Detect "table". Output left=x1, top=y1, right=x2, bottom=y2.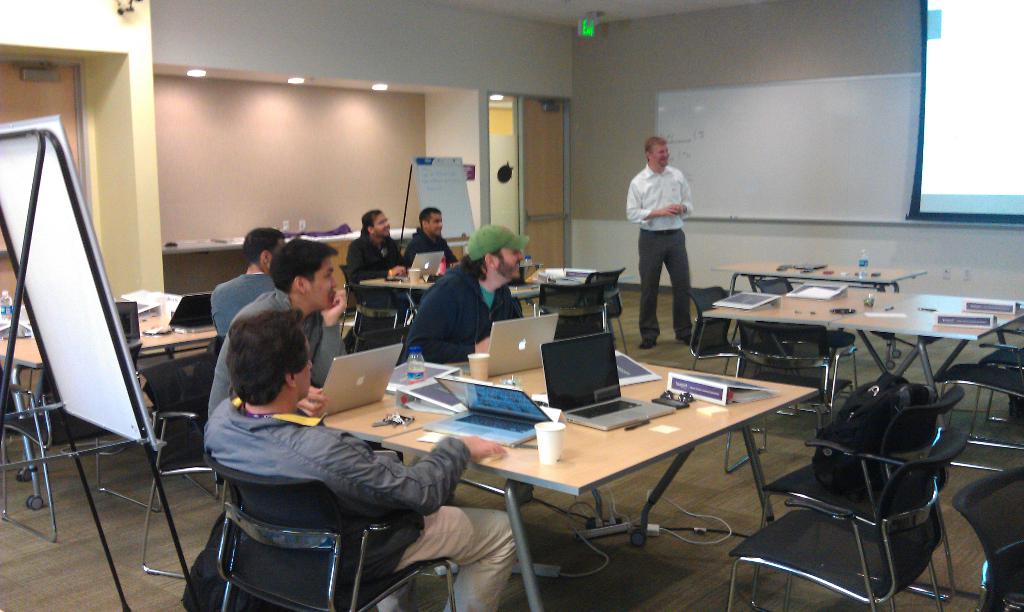
left=0, top=291, right=219, bottom=509.
